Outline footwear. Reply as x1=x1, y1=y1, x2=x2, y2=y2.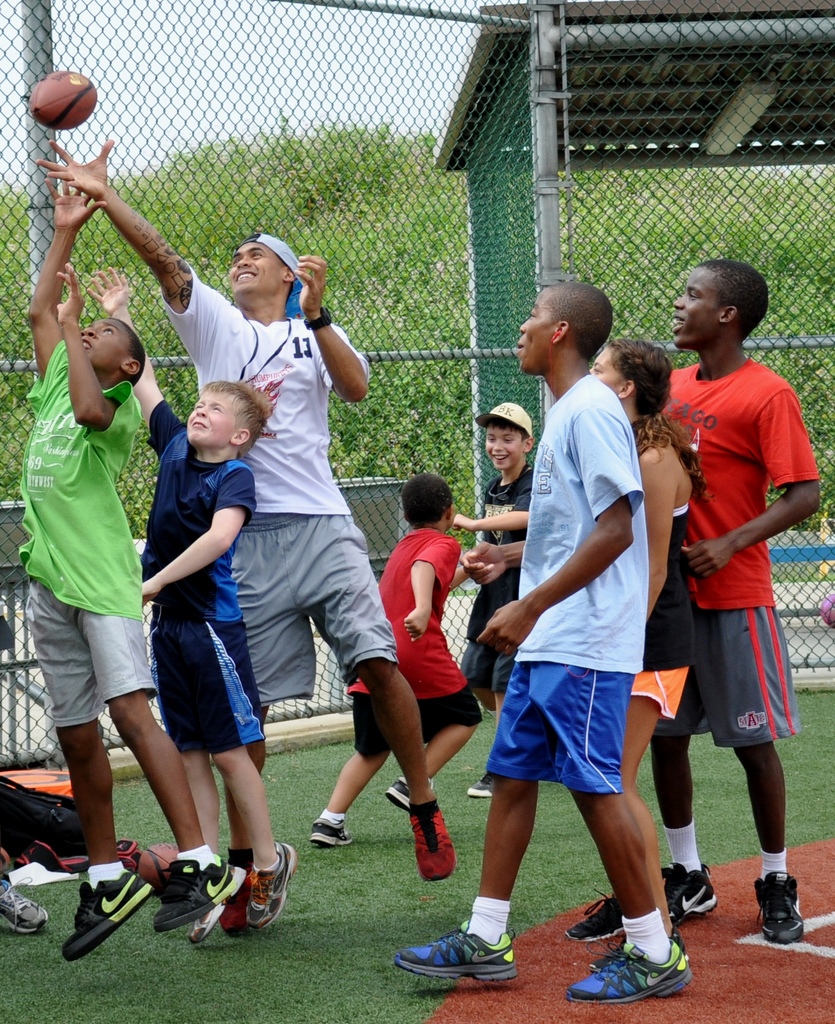
x1=154, y1=856, x2=258, y2=940.
